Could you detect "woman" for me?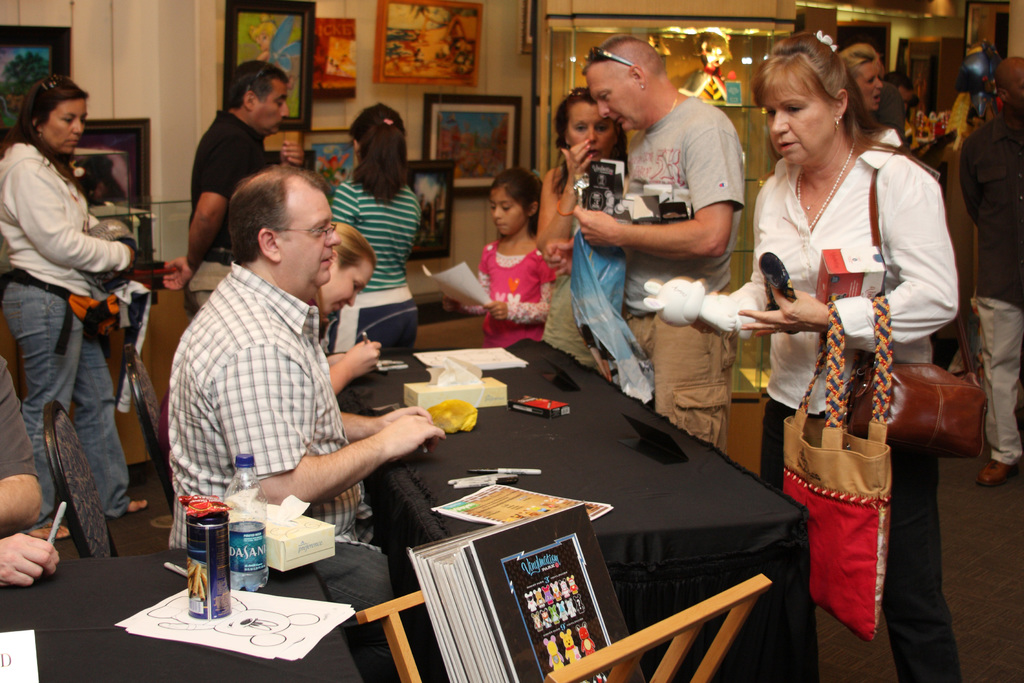
Detection result: {"left": 330, "top": 101, "right": 426, "bottom": 364}.
